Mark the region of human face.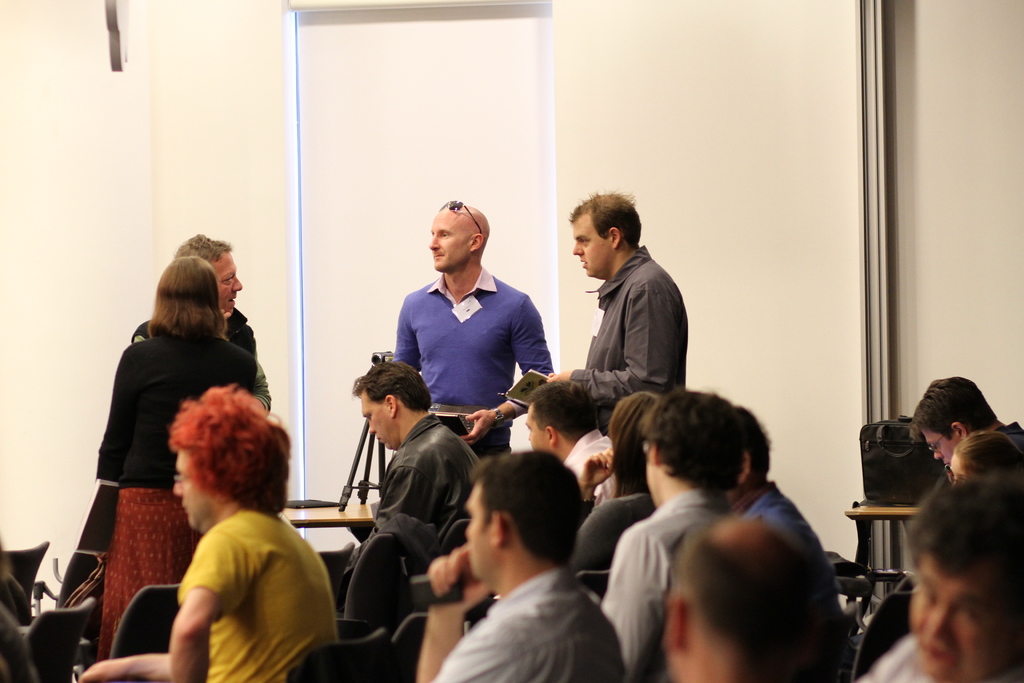
Region: locate(570, 217, 613, 282).
